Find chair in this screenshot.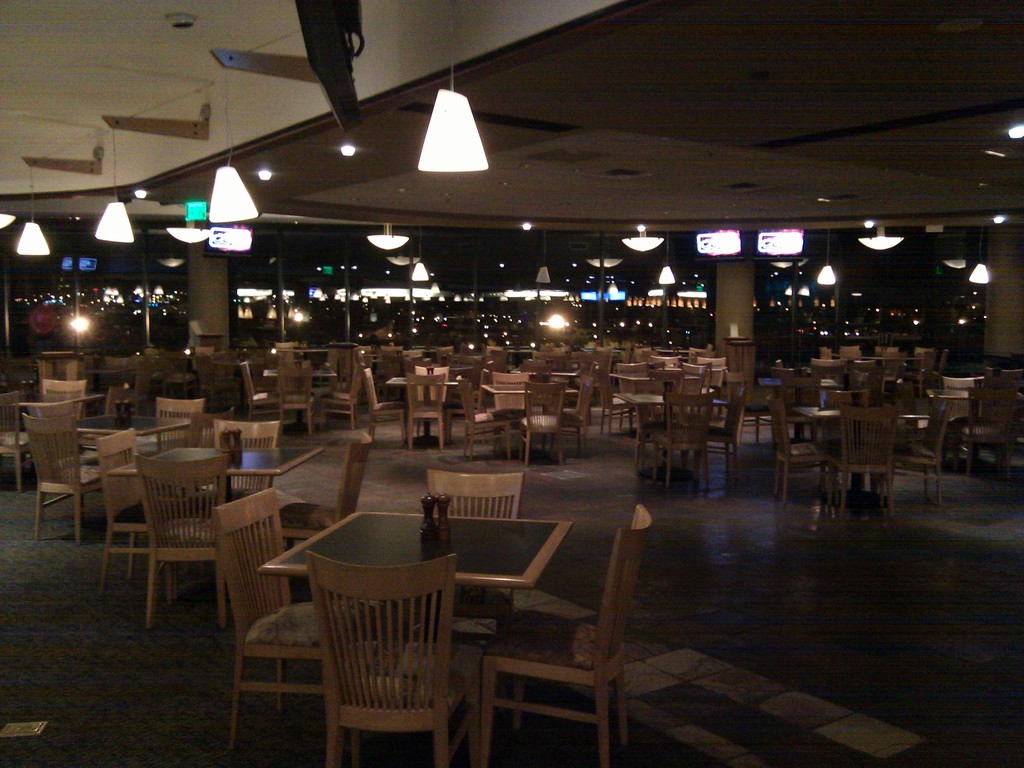
The bounding box for chair is (39,384,88,422).
